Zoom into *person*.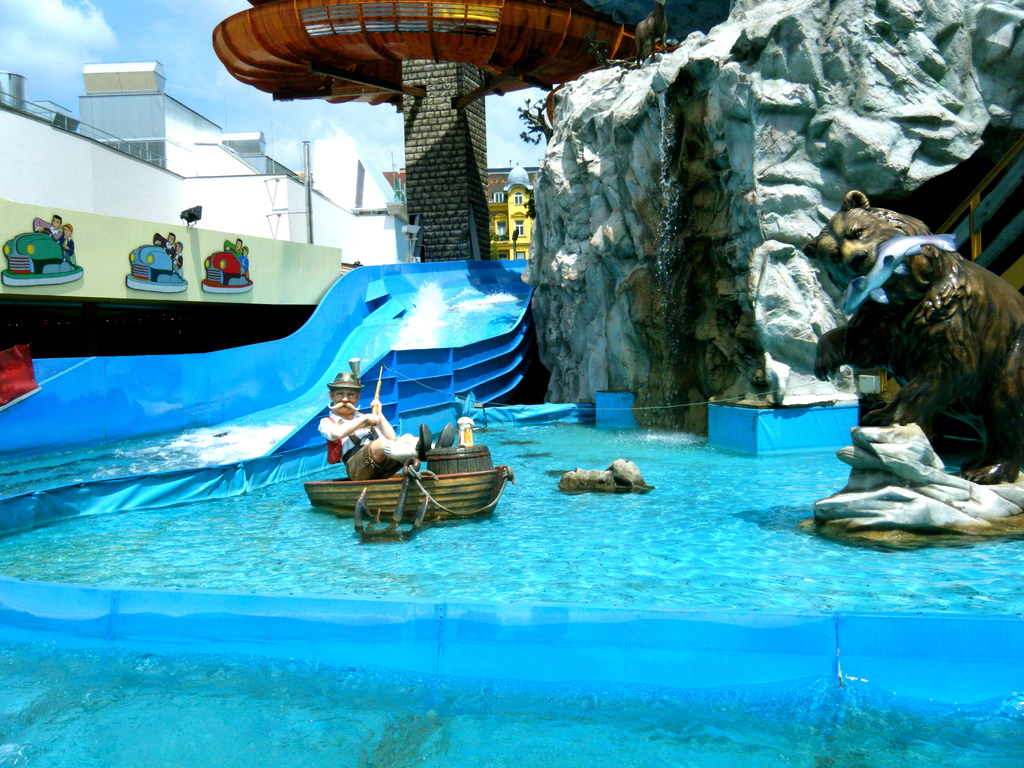
Zoom target: locate(173, 239, 182, 271).
